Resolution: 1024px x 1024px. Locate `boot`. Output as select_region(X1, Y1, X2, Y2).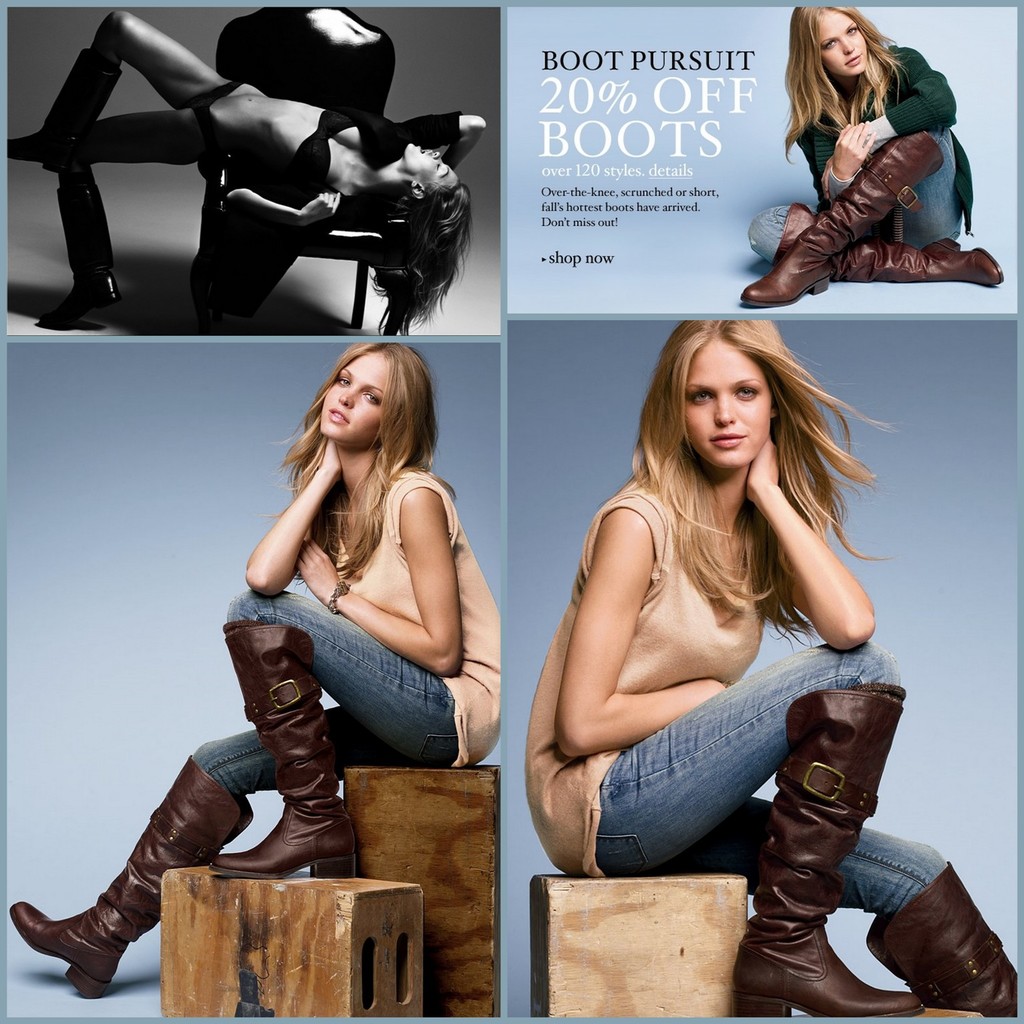
select_region(741, 121, 953, 301).
